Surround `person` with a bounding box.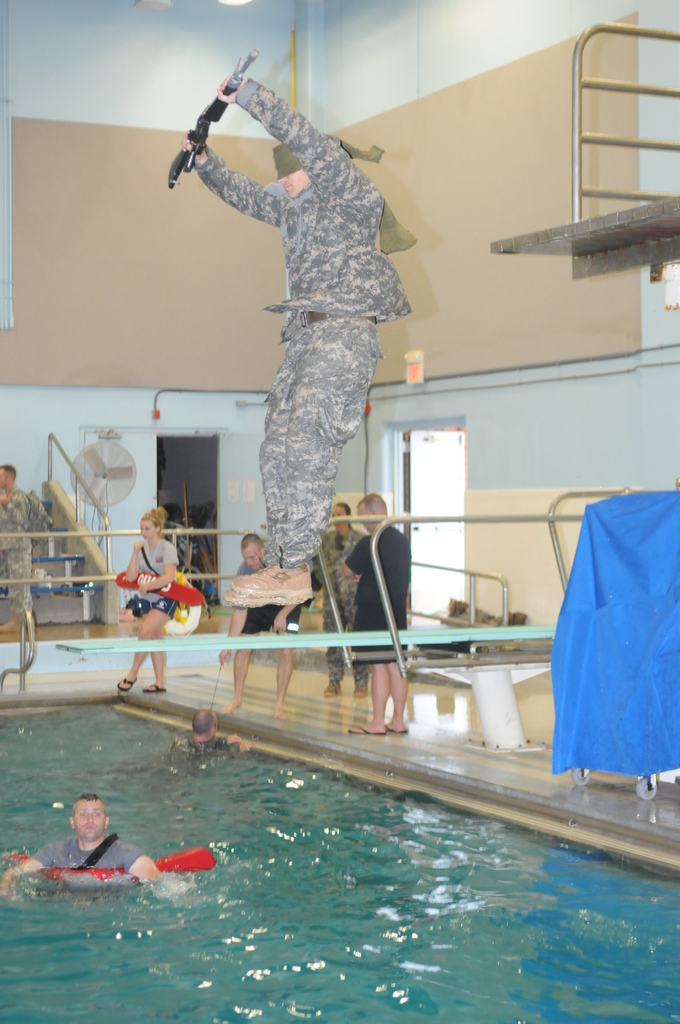
box(218, 526, 288, 717).
